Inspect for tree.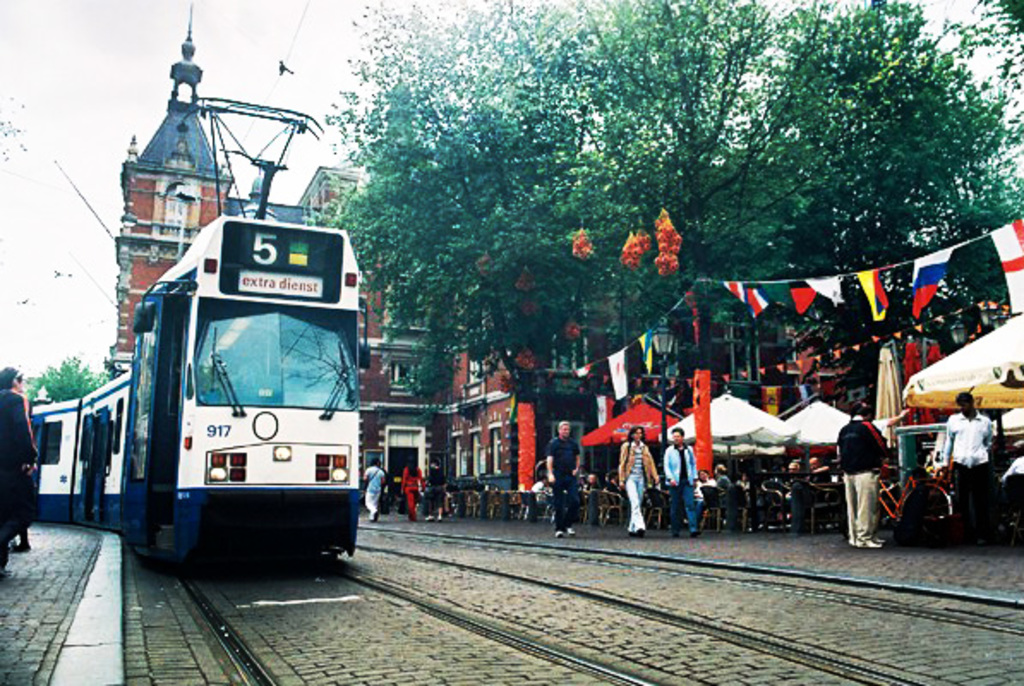
Inspection: detection(328, 31, 998, 324).
